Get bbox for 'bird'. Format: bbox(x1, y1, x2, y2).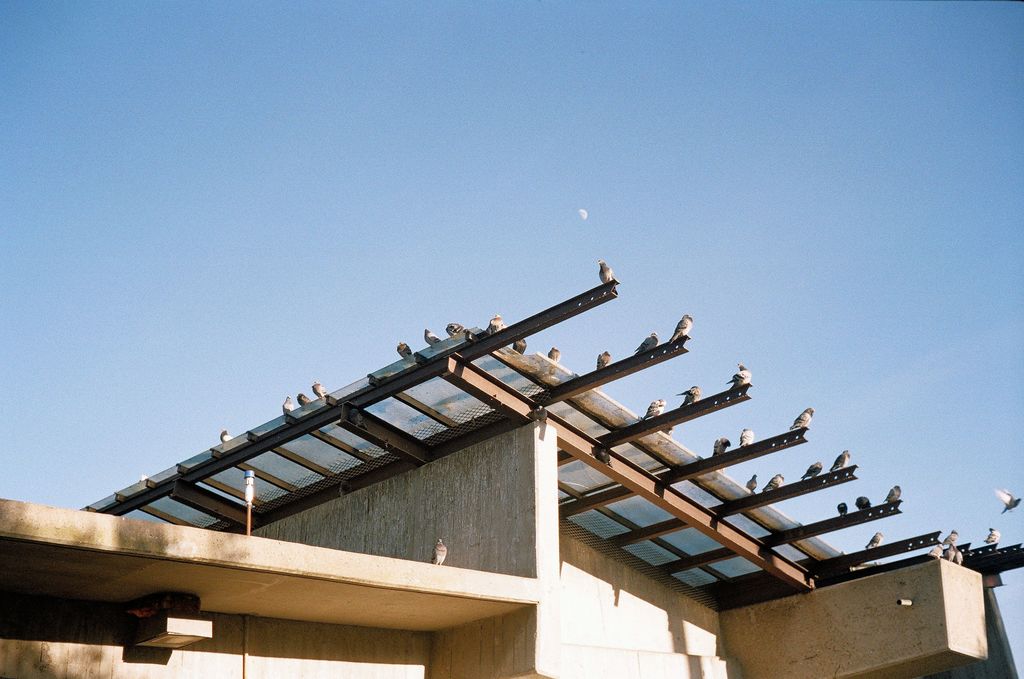
bbox(424, 328, 441, 347).
